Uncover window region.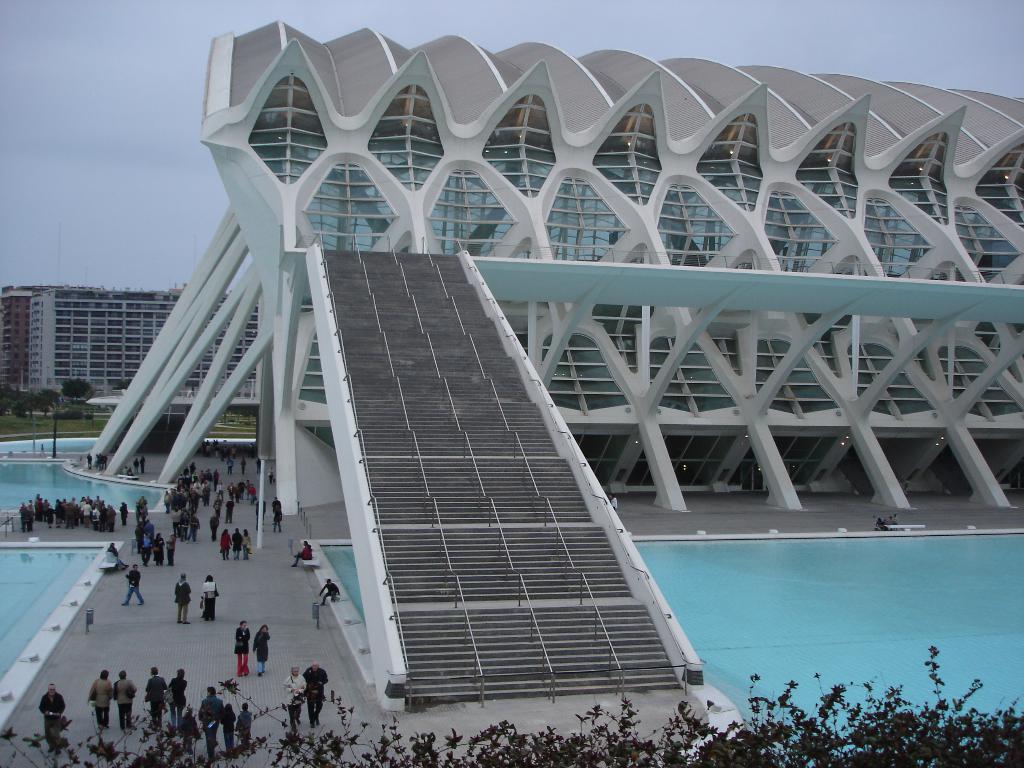
Uncovered: <box>761,187,837,273</box>.
